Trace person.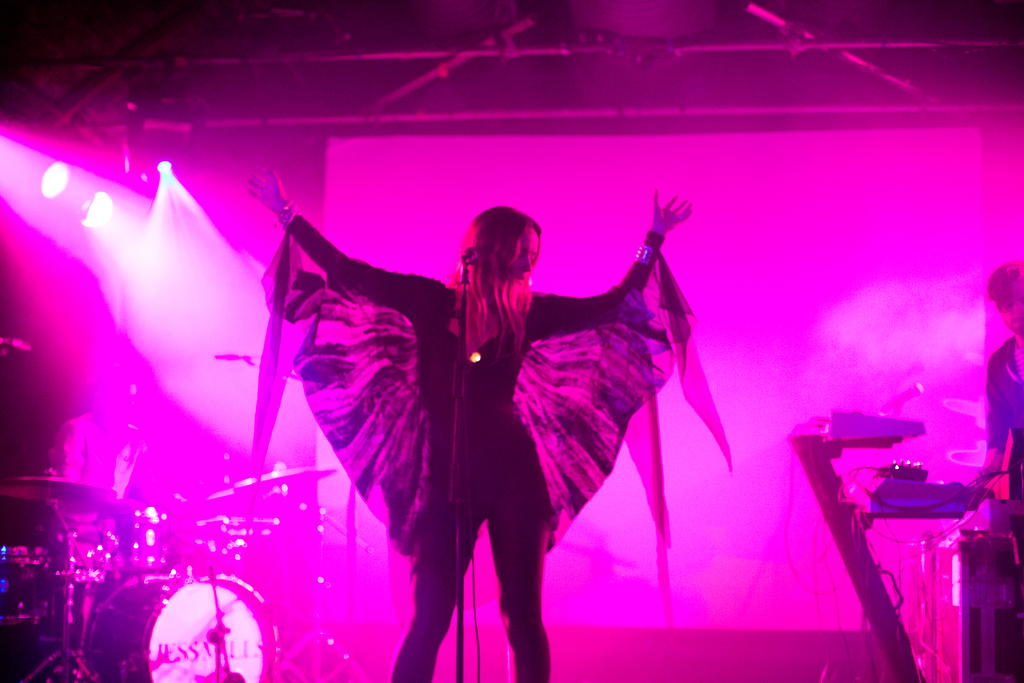
Traced to (left=251, top=153, right=718, bottom=650).
